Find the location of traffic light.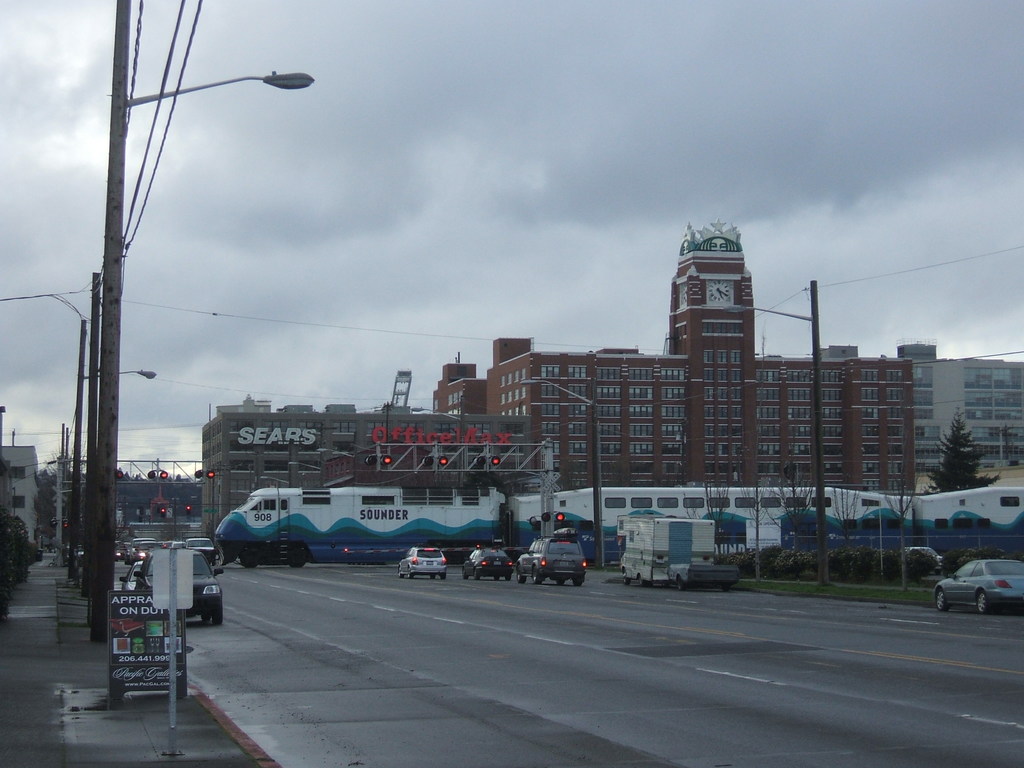
Location: bbox=[148, 470, 168, 478].
